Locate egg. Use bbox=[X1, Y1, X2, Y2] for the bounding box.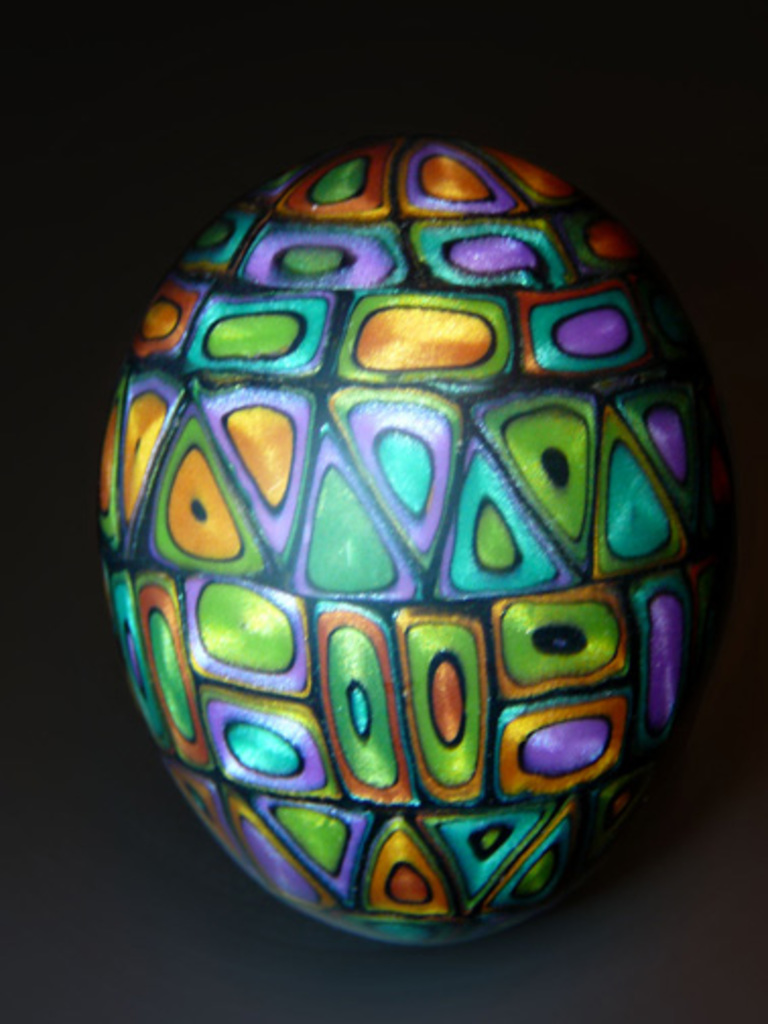
bbox=[93, 128, 721, 945].
